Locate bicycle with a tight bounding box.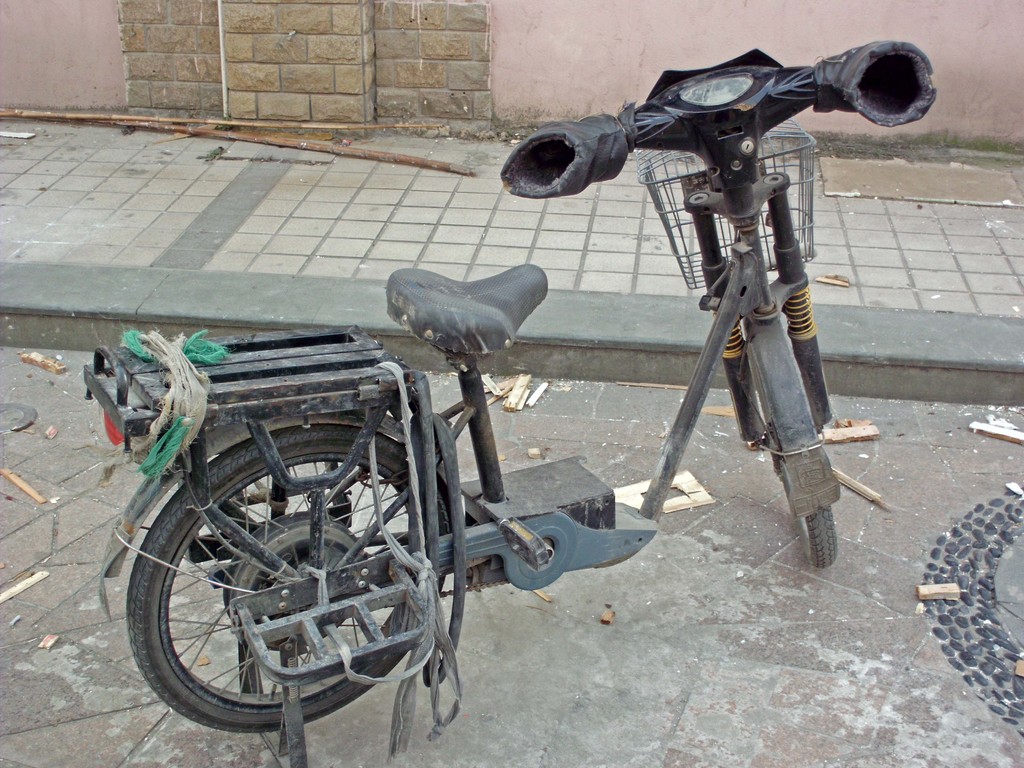
BBox(113, 122, 898, 735).
